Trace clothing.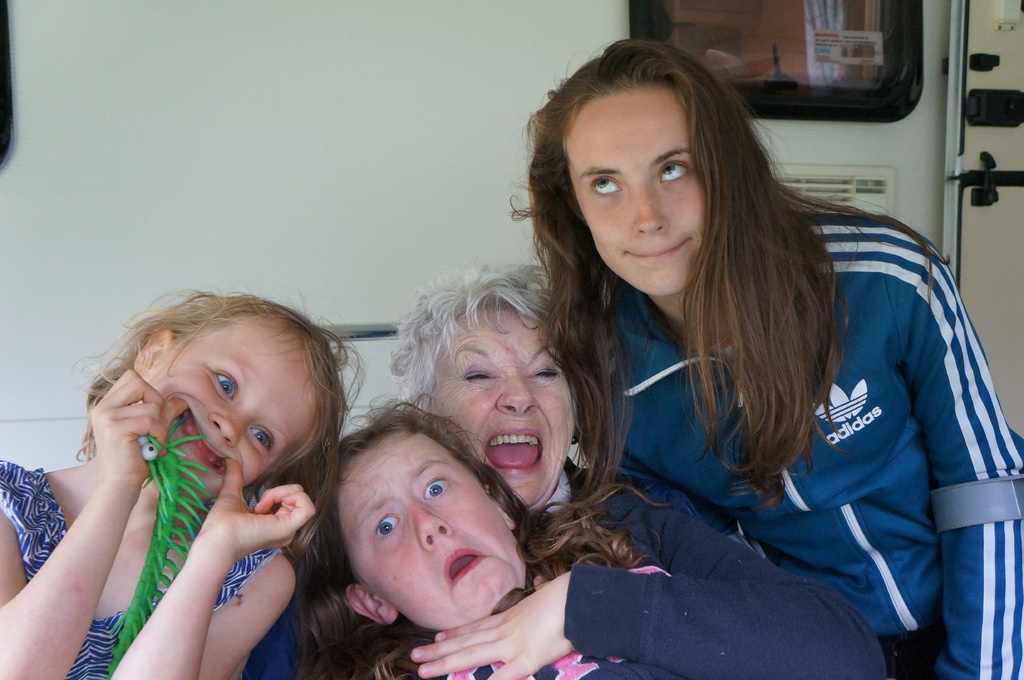
Traced to <region>425, 562, 673, 679</region>.
